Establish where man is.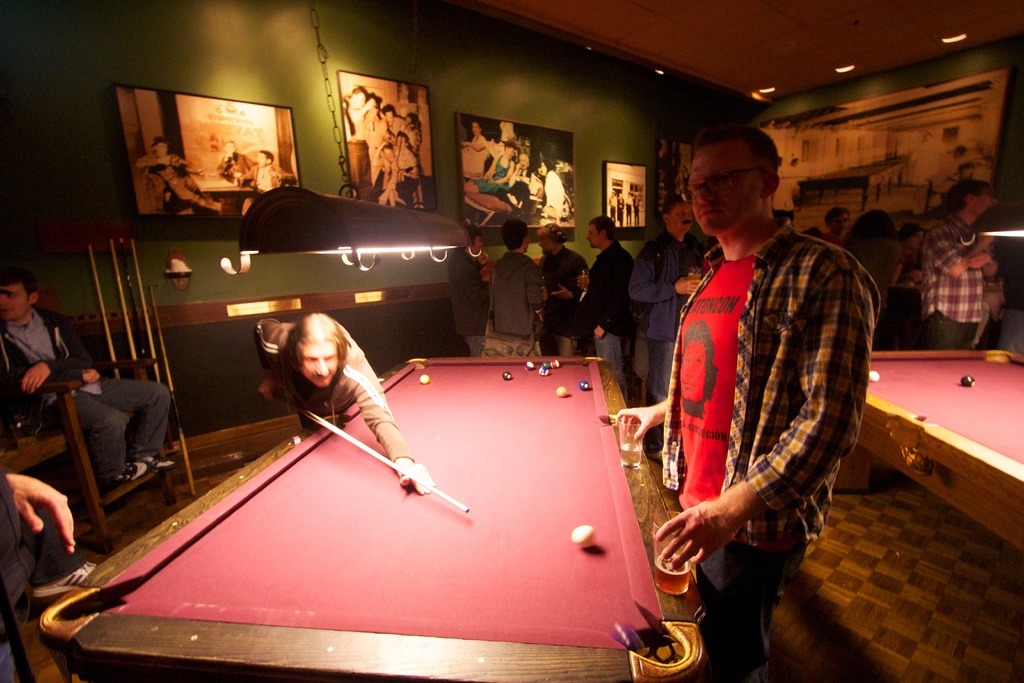
Established at <box>925,179,1003,353</box>.
